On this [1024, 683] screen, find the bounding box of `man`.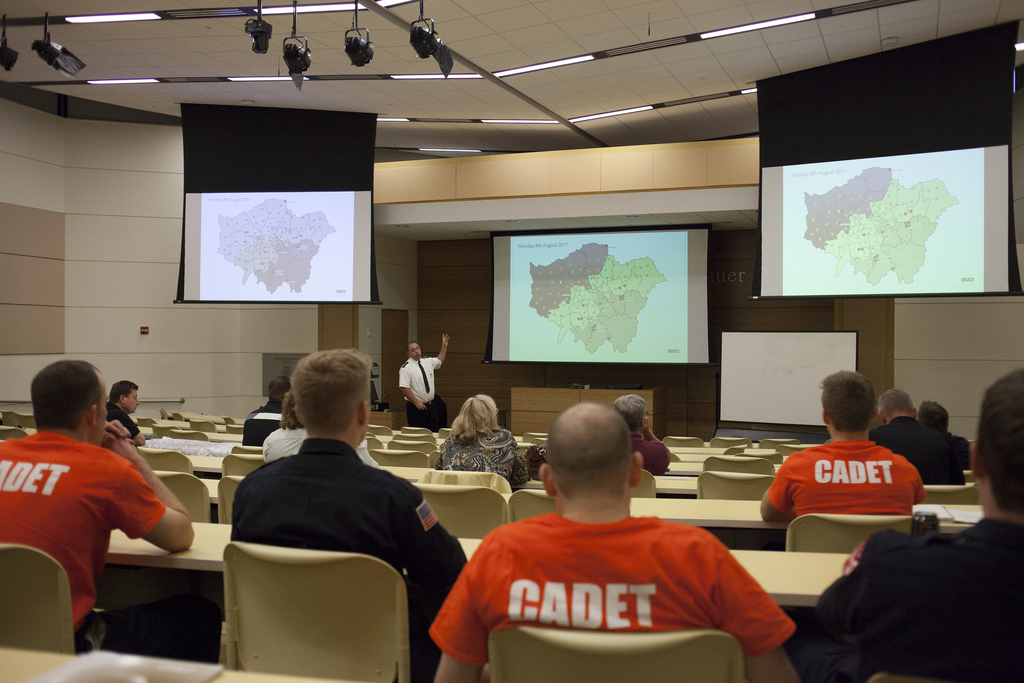
Bounding box: 870/390/970/488.
